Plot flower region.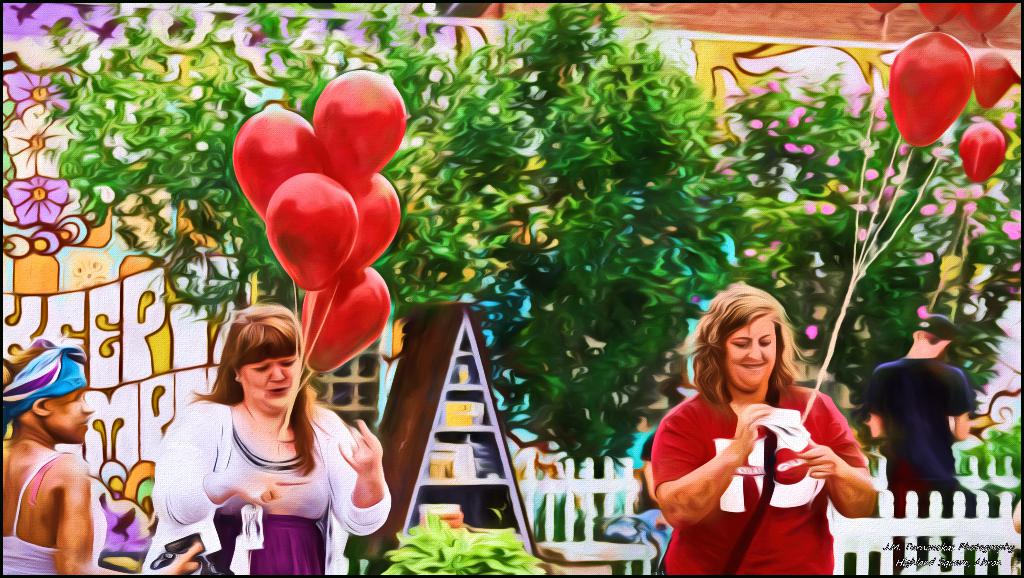
Plotted at l=1, t=100, r=79, b=181.
